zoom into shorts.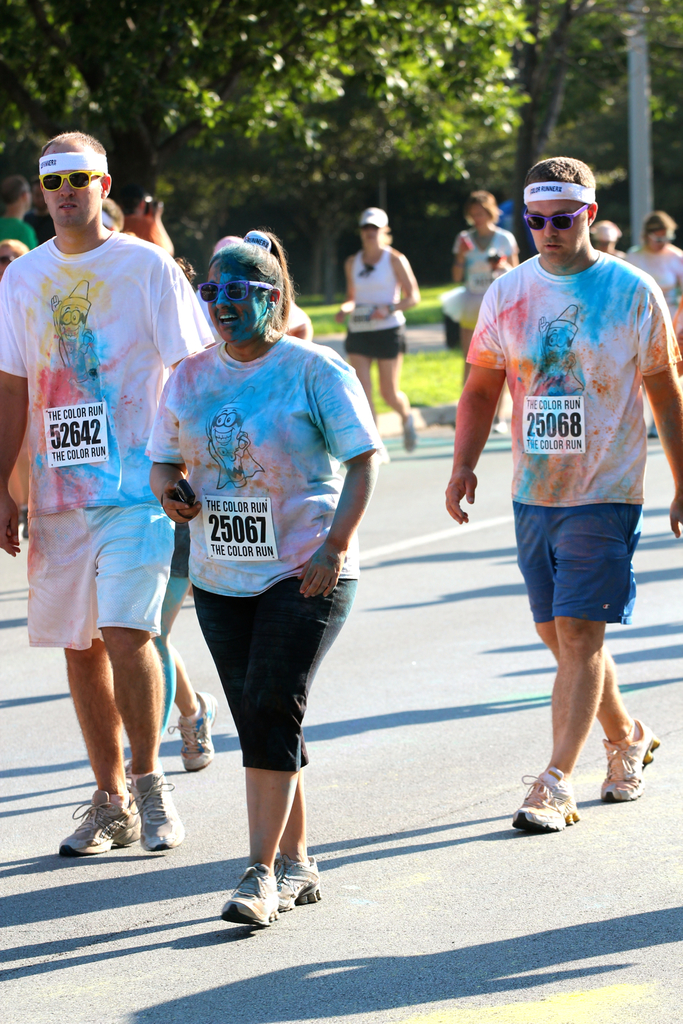
Zoom target: x1=341, y1=323, x2=411, y2=359.
